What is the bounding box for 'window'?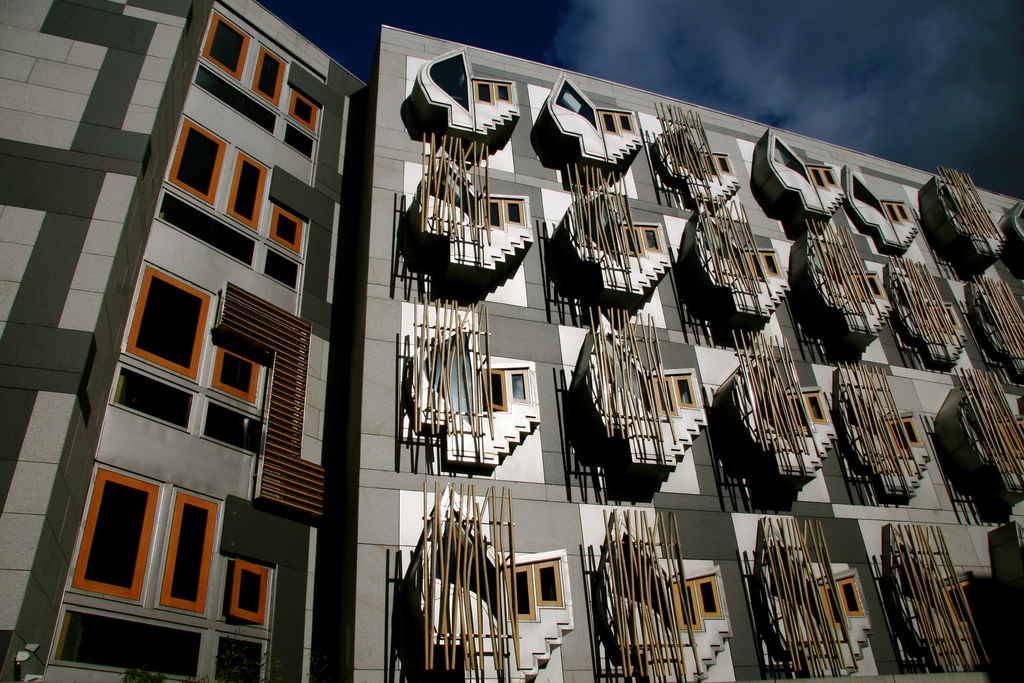
bbox=[707, 151, 731, 177].
